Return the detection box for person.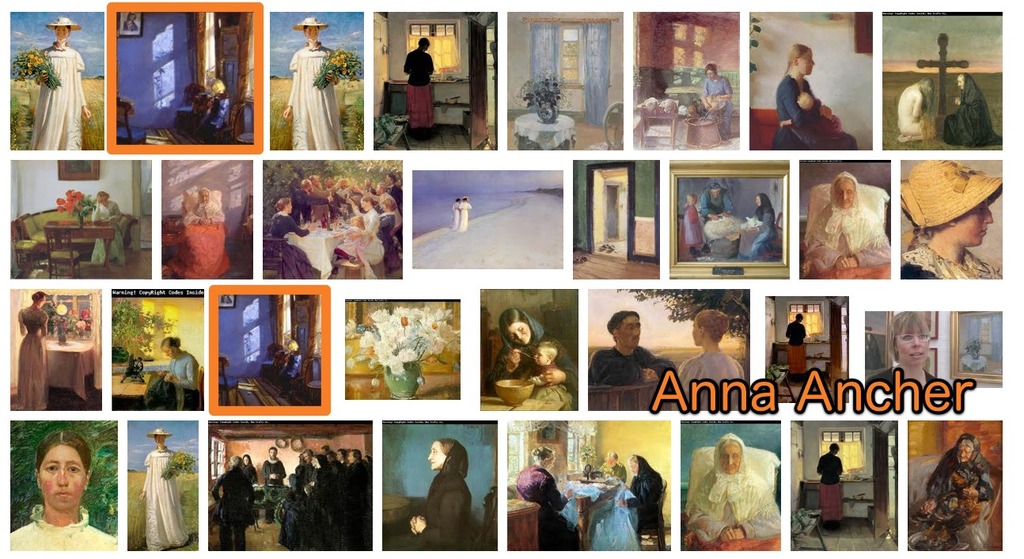
BBox(93, 192, 125, 263).
